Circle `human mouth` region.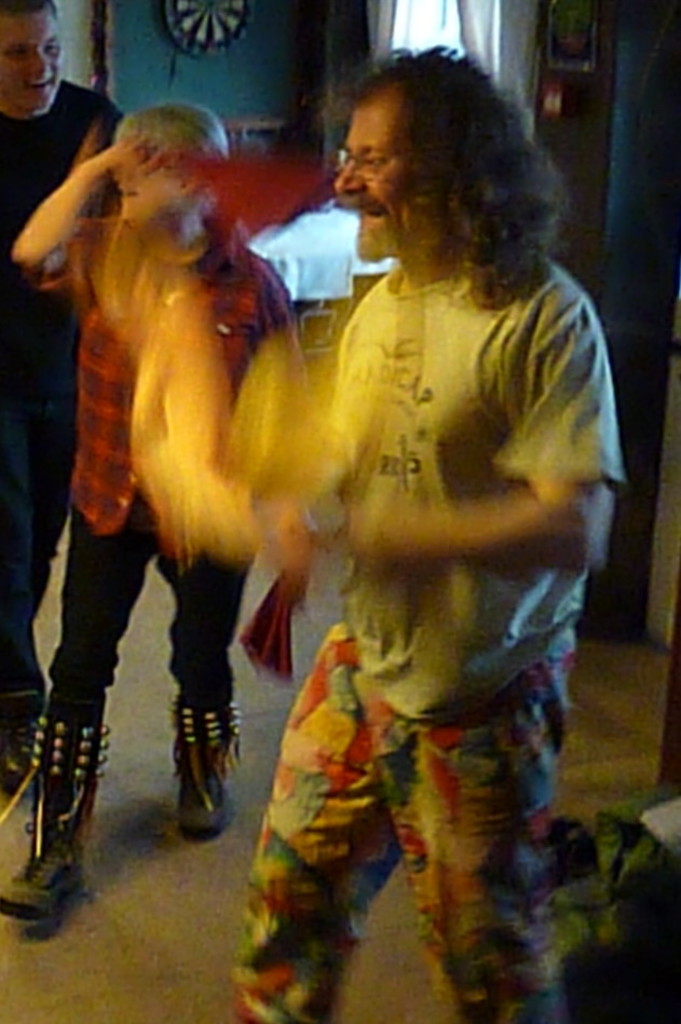
Region: bbox(356, 206, 385, 224).
